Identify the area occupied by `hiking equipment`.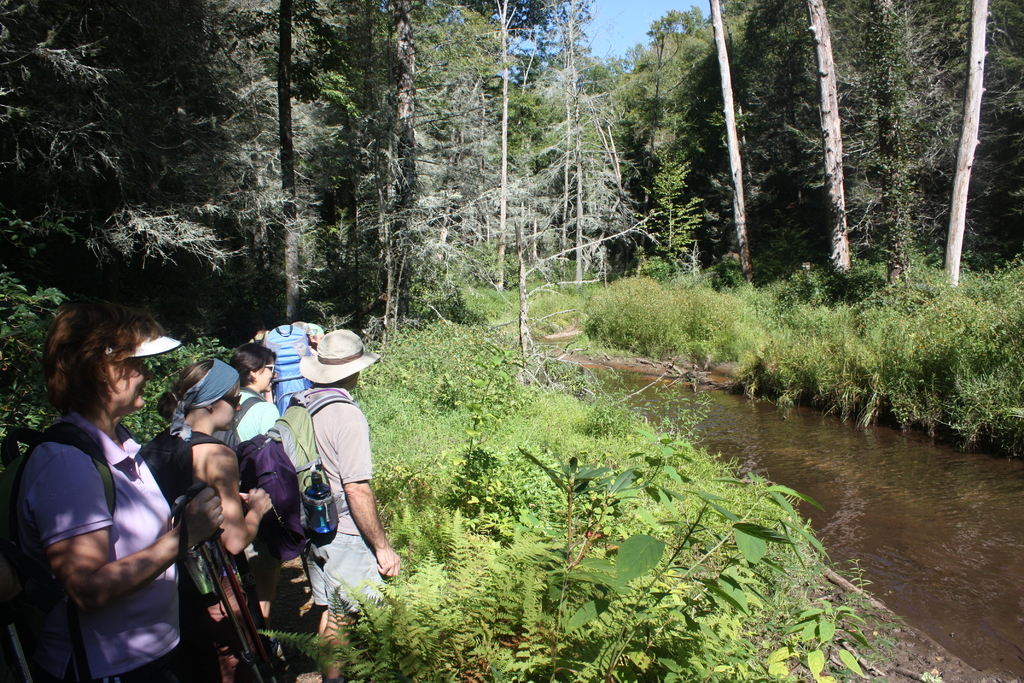
Area: box(263, 325, 307, 411).
